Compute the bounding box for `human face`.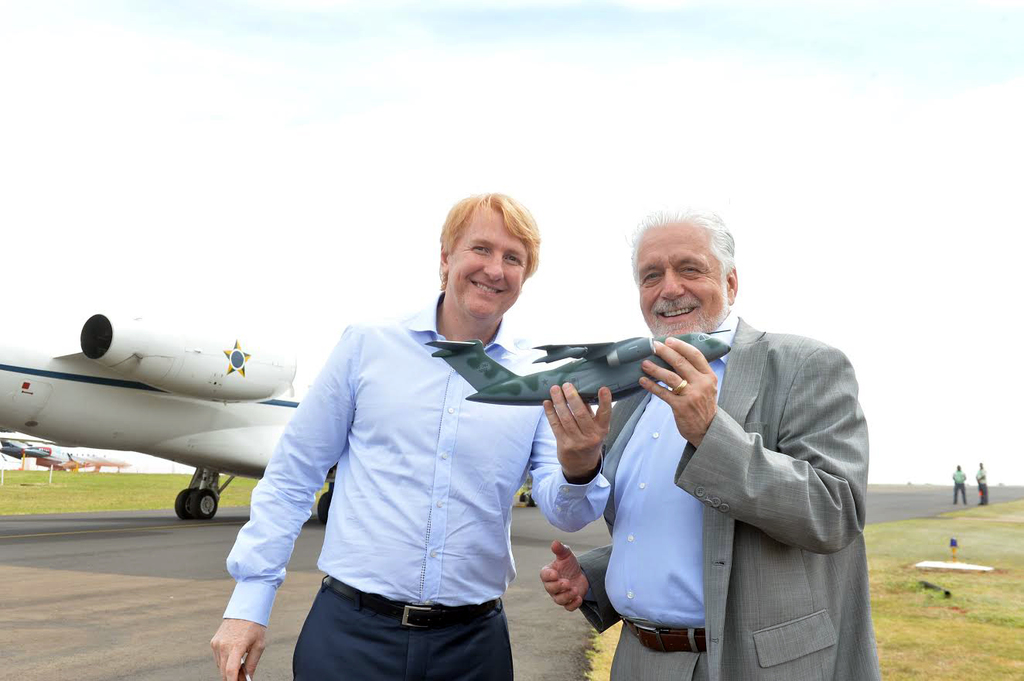
crop(447, 197, 533, 320).
